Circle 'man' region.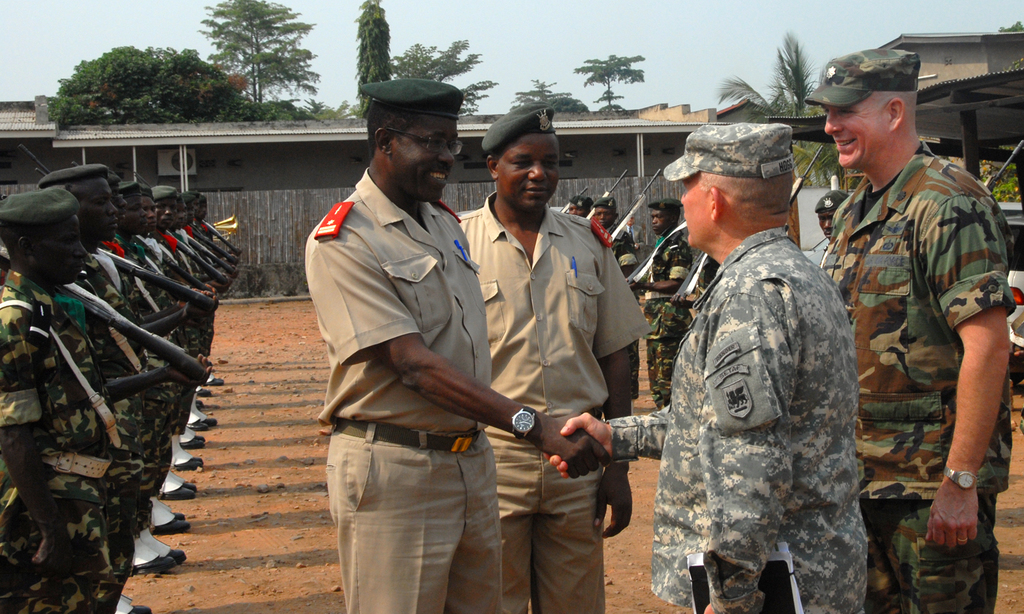
Region: box(317, 87, 602, 613).
